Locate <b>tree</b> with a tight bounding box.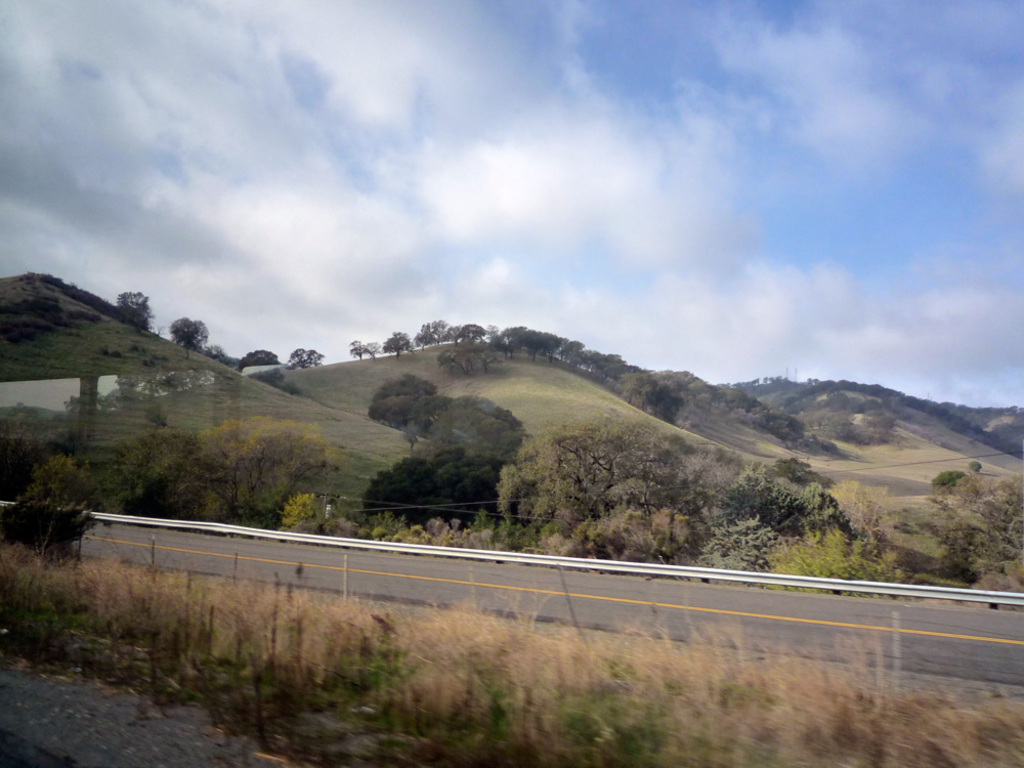
locate(238, 350, 281, 371).
